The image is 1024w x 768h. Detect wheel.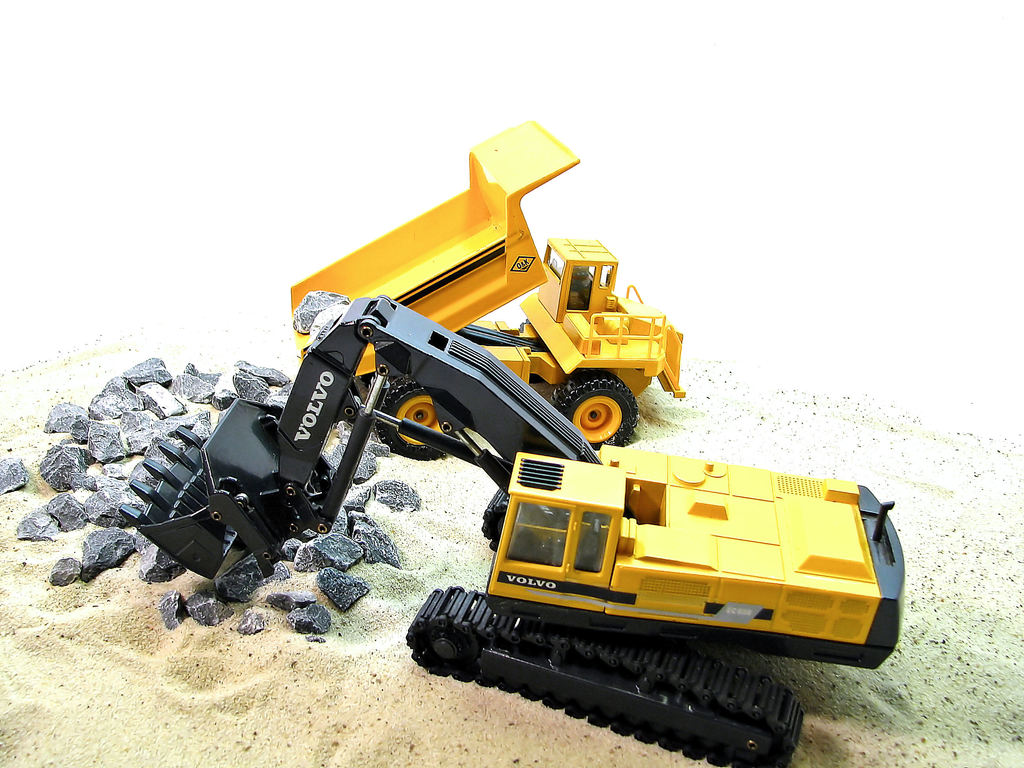
Detection: (left=428, top=628, right=479, bottom=669).
